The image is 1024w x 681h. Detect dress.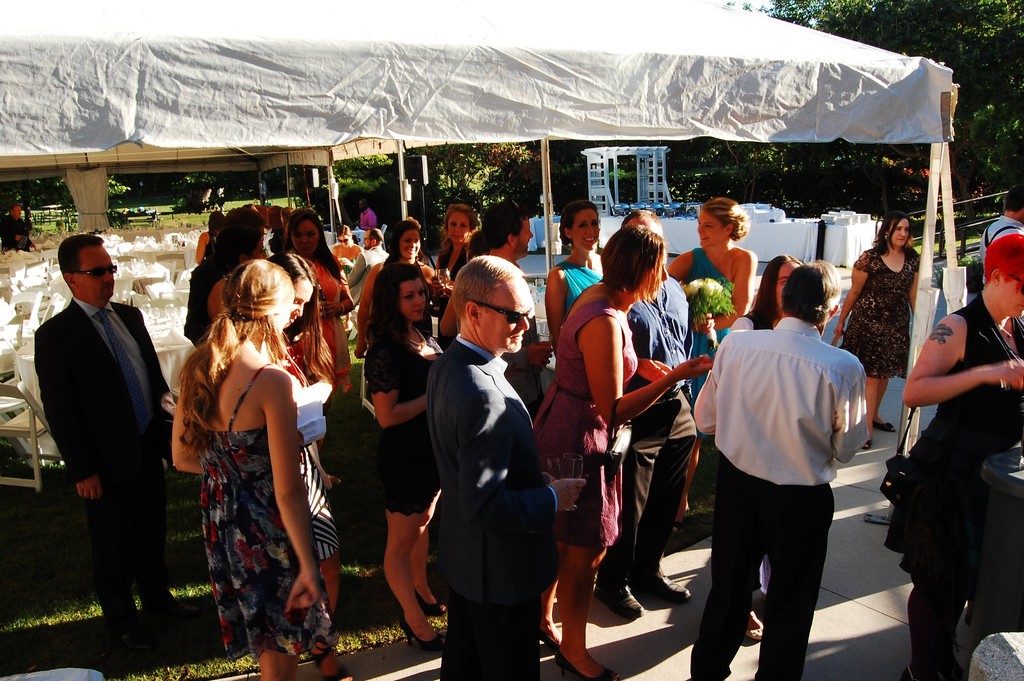
Detection: x1=839 y1=246 x2=922 y2=380.
